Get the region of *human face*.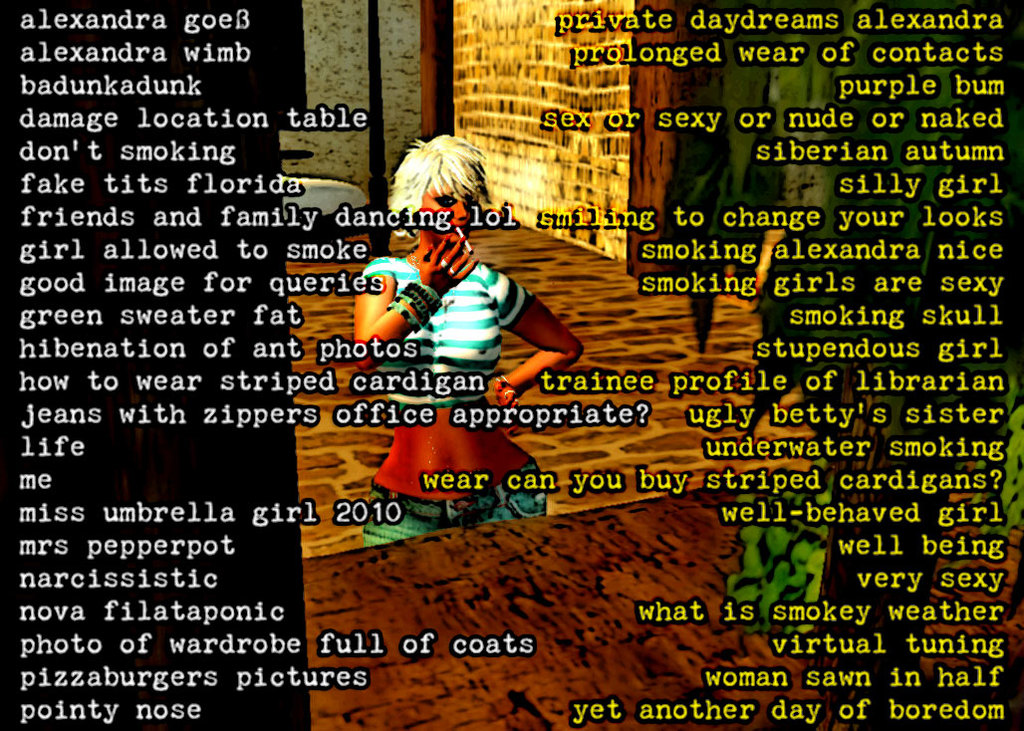
417:176:481:241.
